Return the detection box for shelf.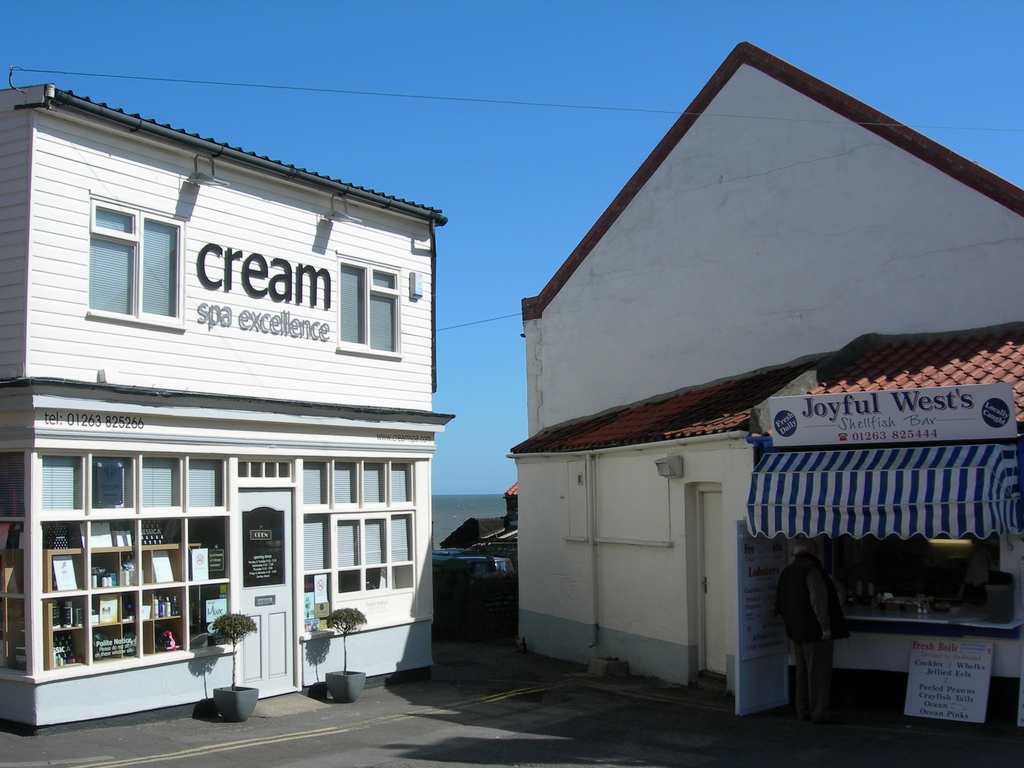
(36, 520, 84, 553).
